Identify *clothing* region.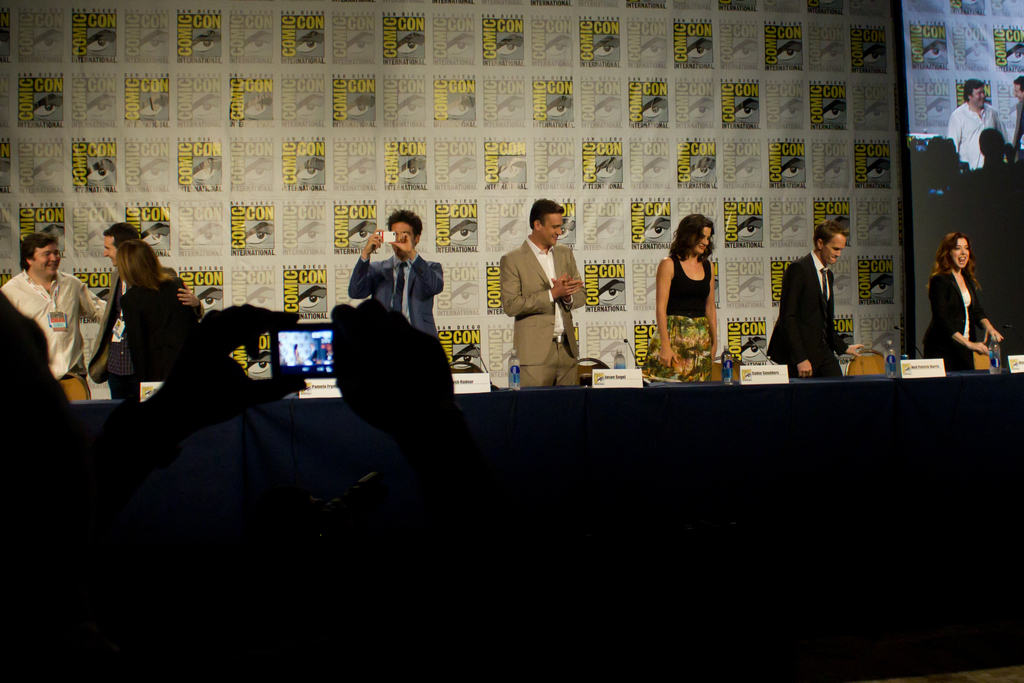
Region: <region>943, 100, 1006, 163</region>.
